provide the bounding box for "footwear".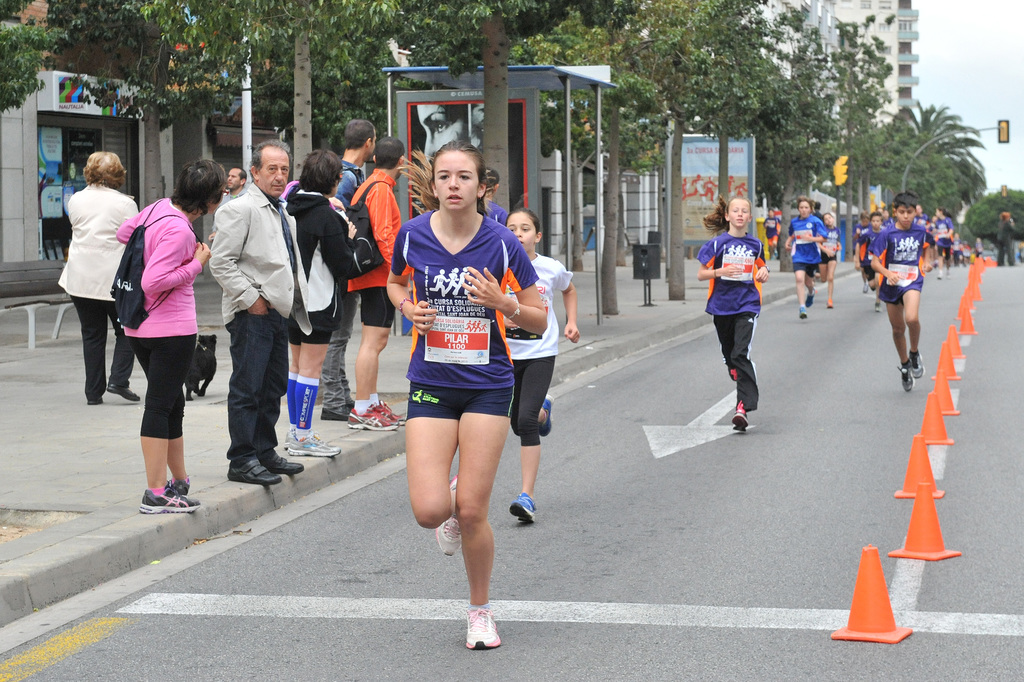
l=871, t=304, r=877, b=313.
